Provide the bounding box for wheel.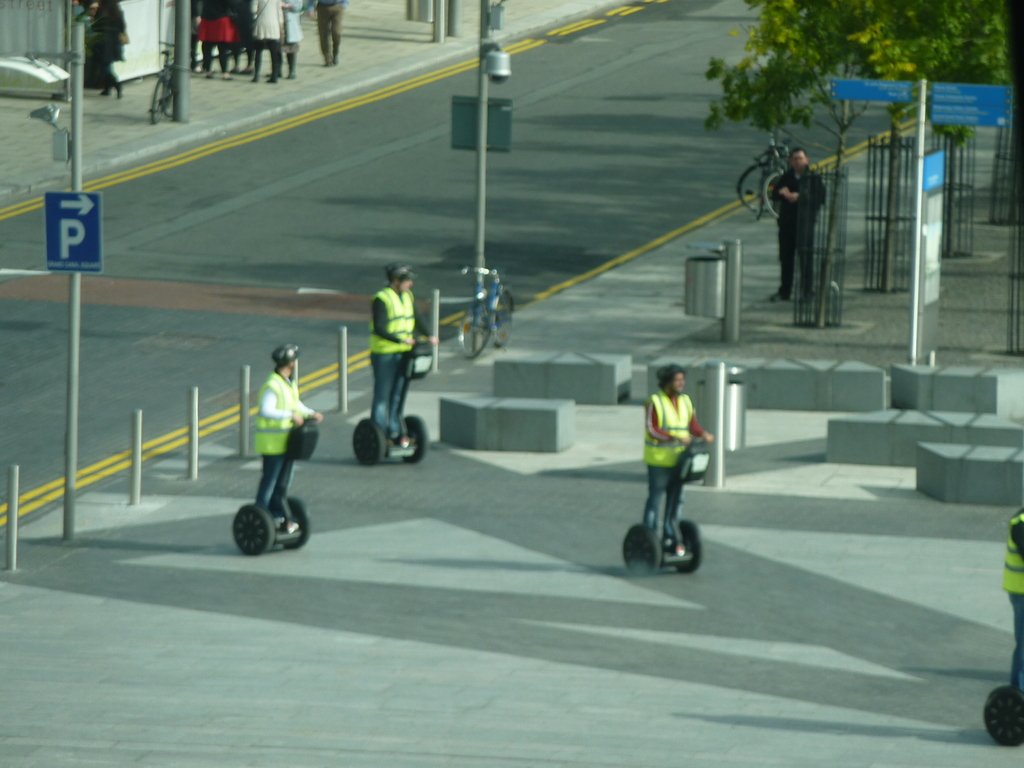
619, 518, 668, 579.
